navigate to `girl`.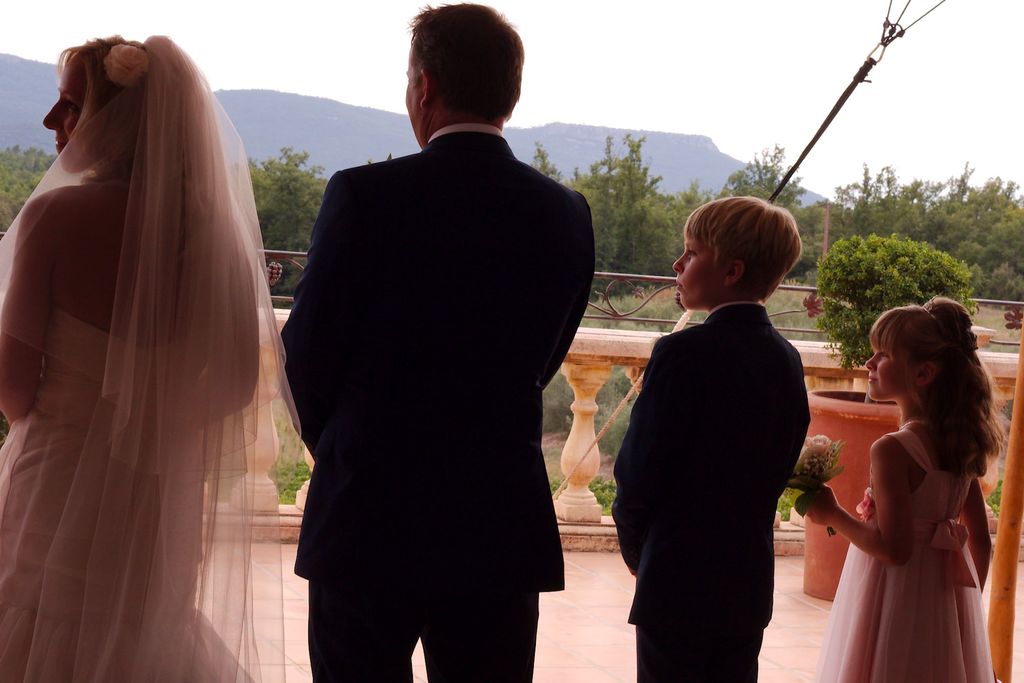
Navigation target: box(795, 292, 993, 682).
